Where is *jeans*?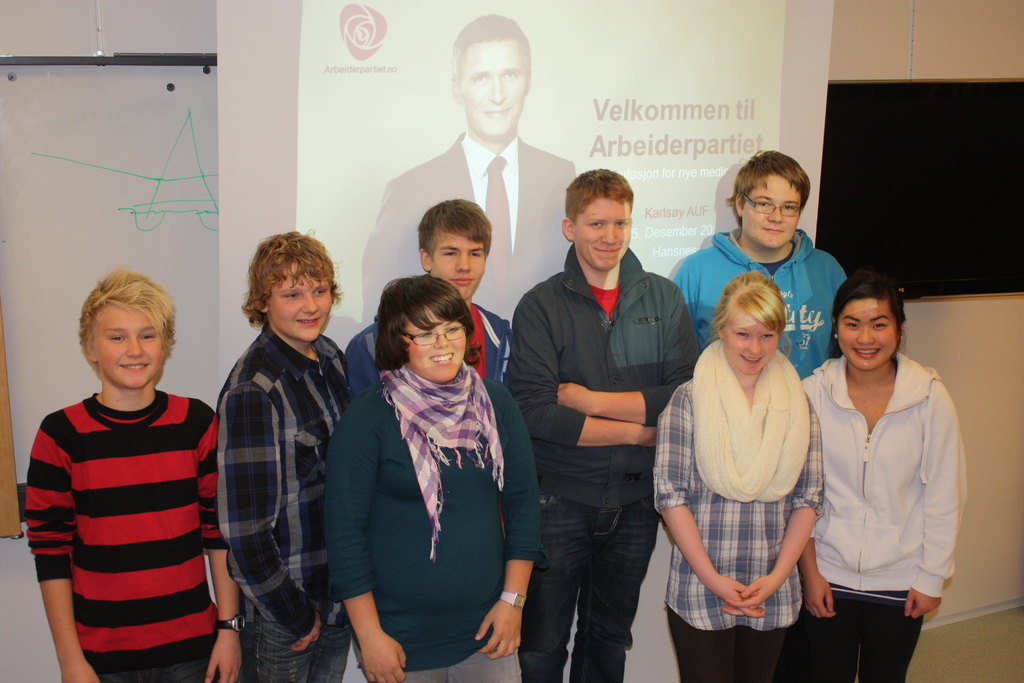
244,608,358,682.
